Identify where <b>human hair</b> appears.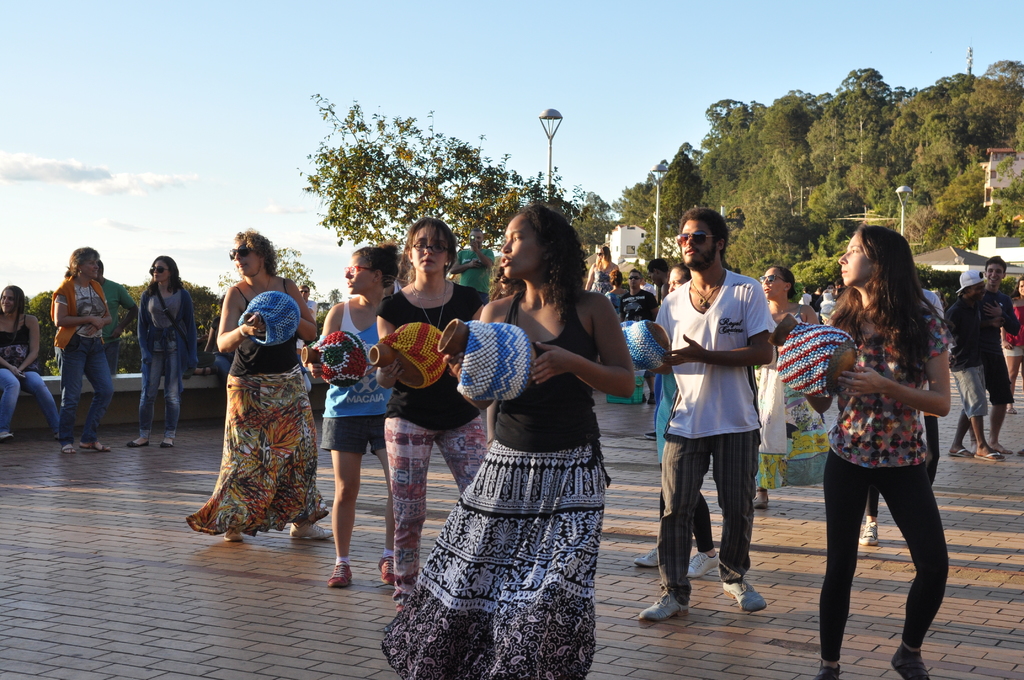
Appears at [678,206,730,263].
